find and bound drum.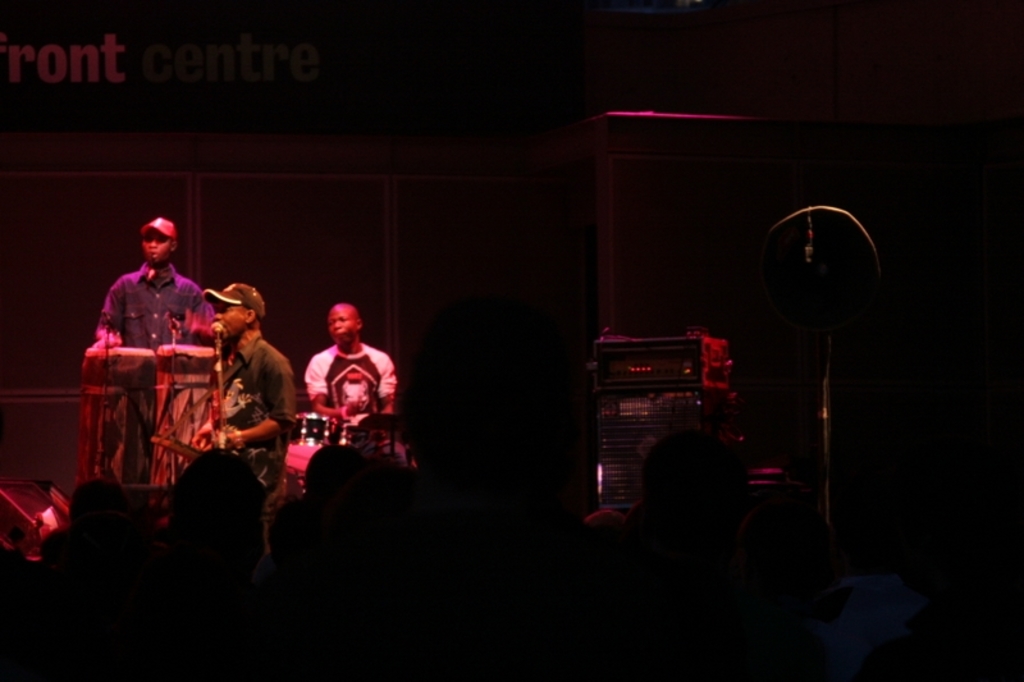
Bound: [x1=74, y1=343, x2=150, y2=485].
